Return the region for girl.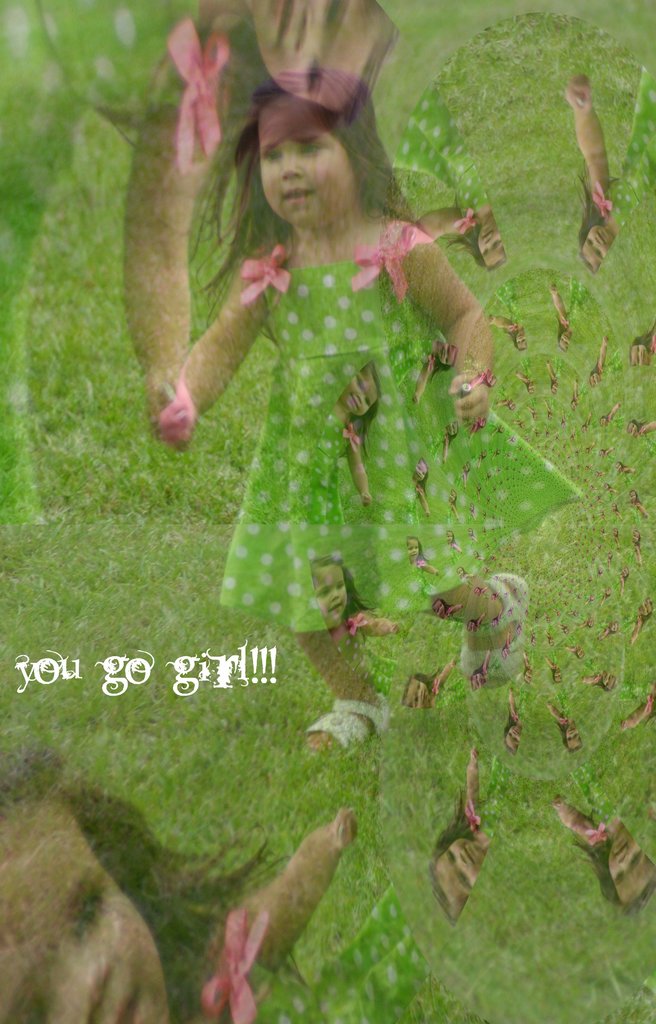
Rect(171, 76, 596, 772).
